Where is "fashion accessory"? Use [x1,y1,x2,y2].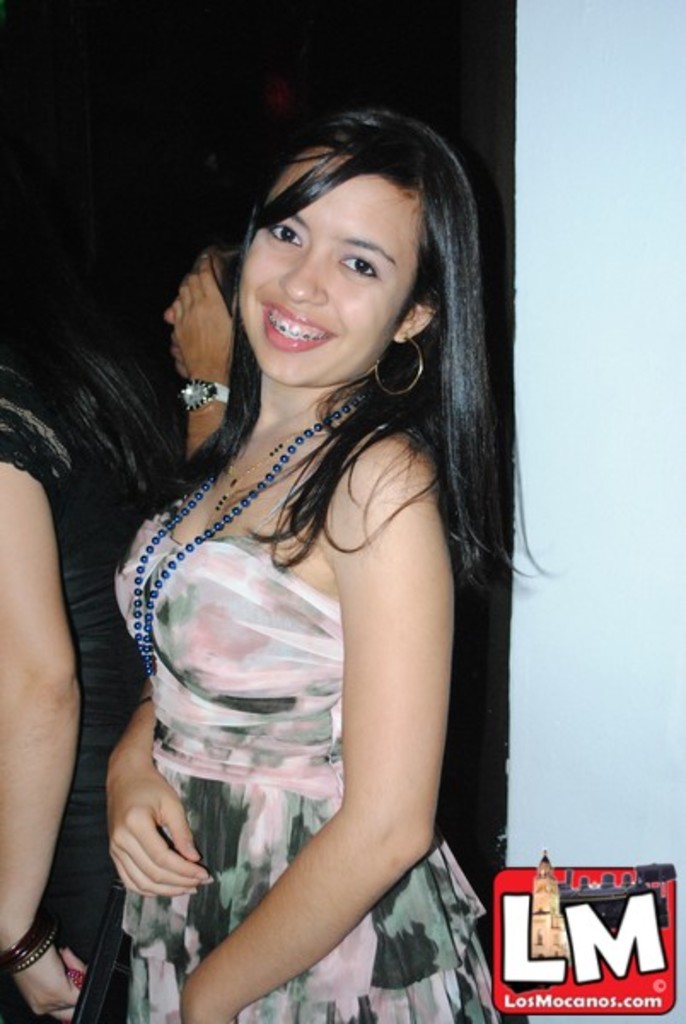
[177,377,230,410].
